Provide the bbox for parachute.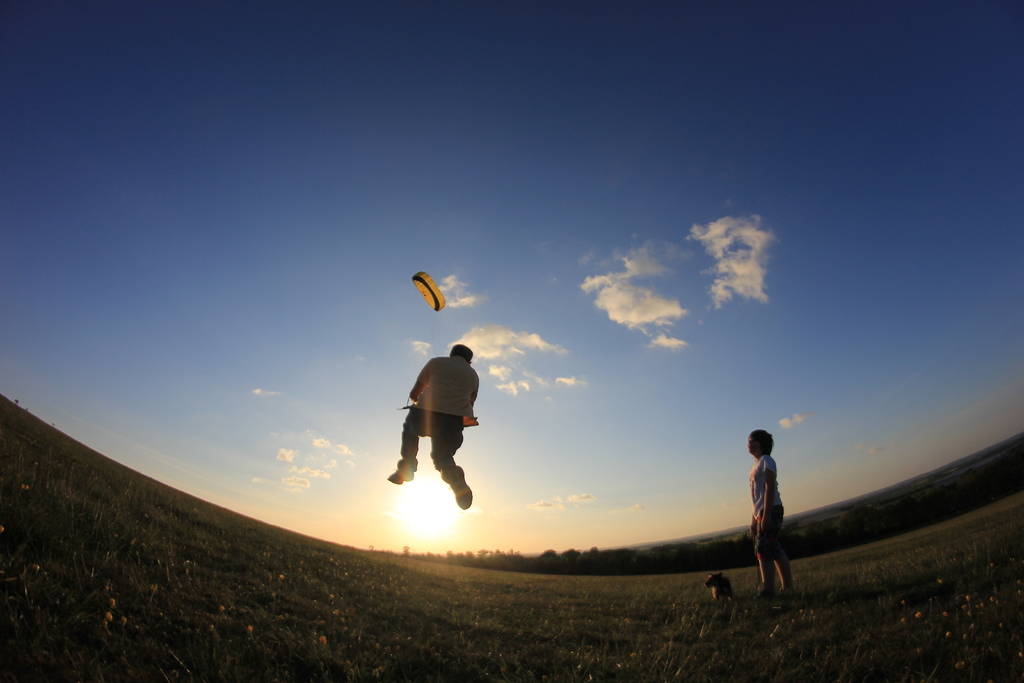
bbox=(412, 276, 444, 313).
